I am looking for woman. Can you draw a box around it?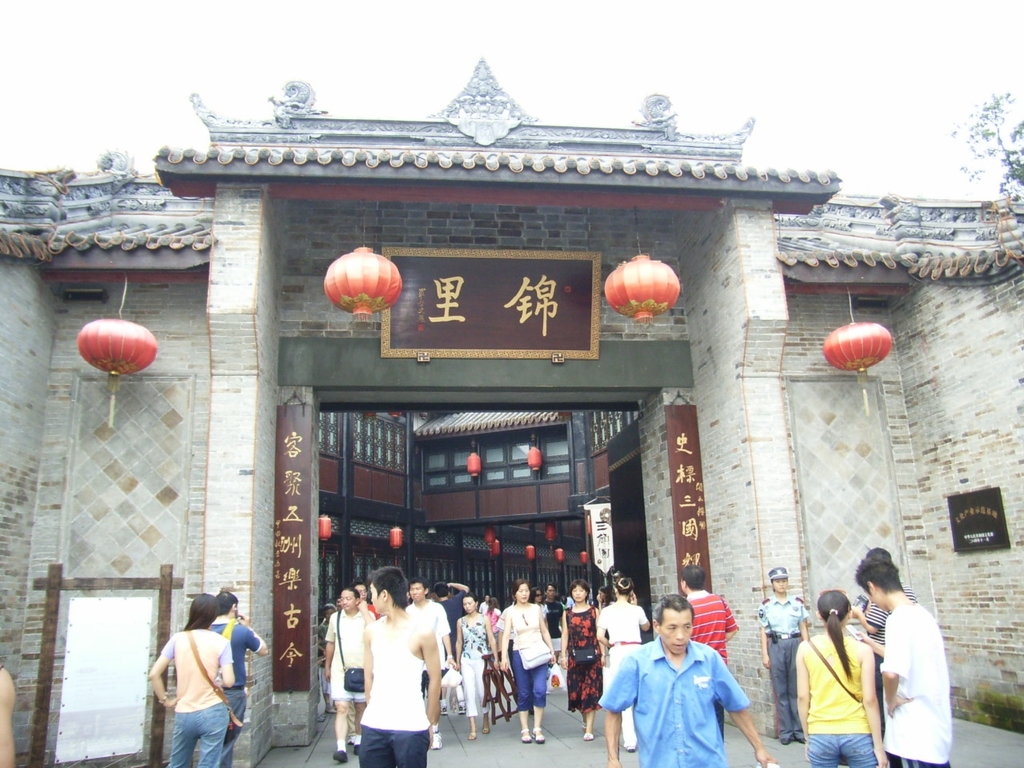
Sure, the bounding box is <box>794,586,890,767</box>.
